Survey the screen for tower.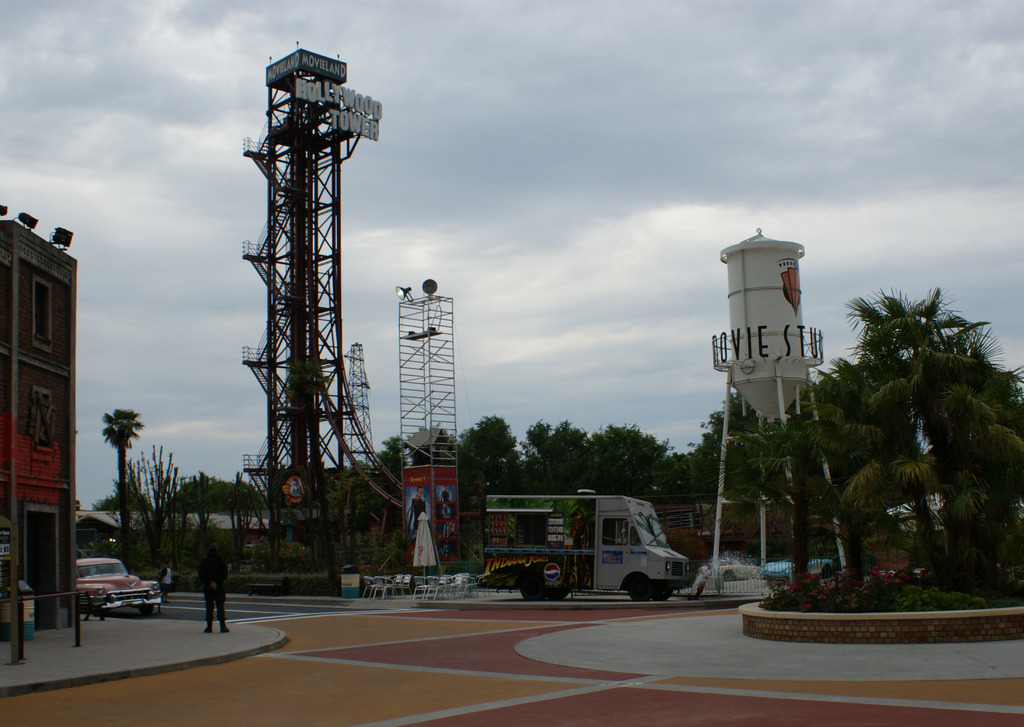
Survey found: <bbox>716, 231, 867, 577</bbox>.
